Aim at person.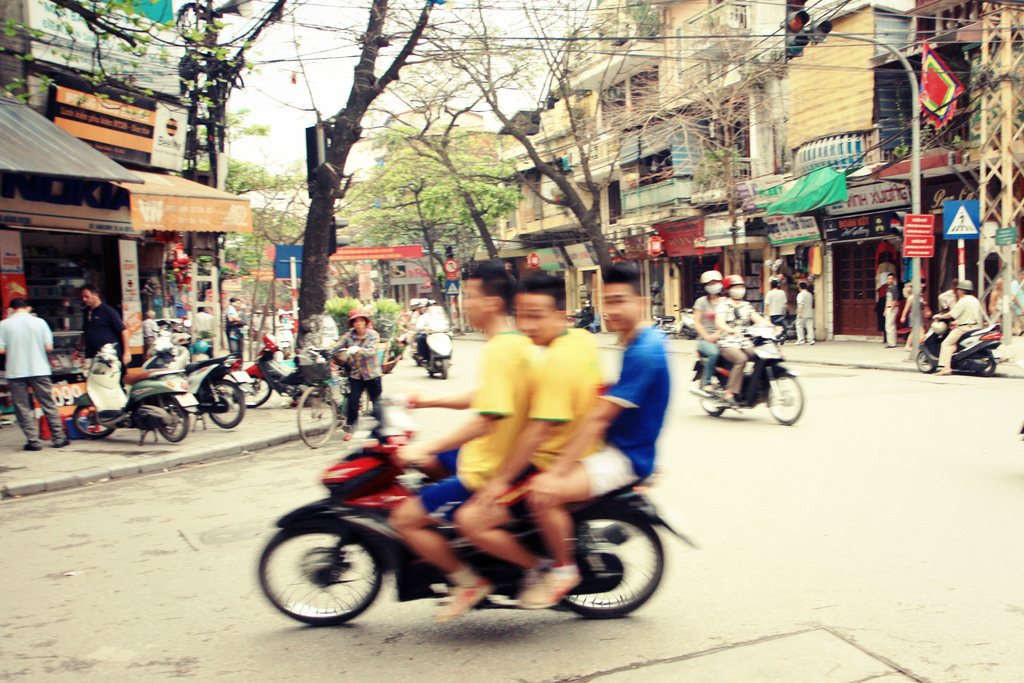
Aimed at <bbox>530, 259, 669, 604</bbox>.
